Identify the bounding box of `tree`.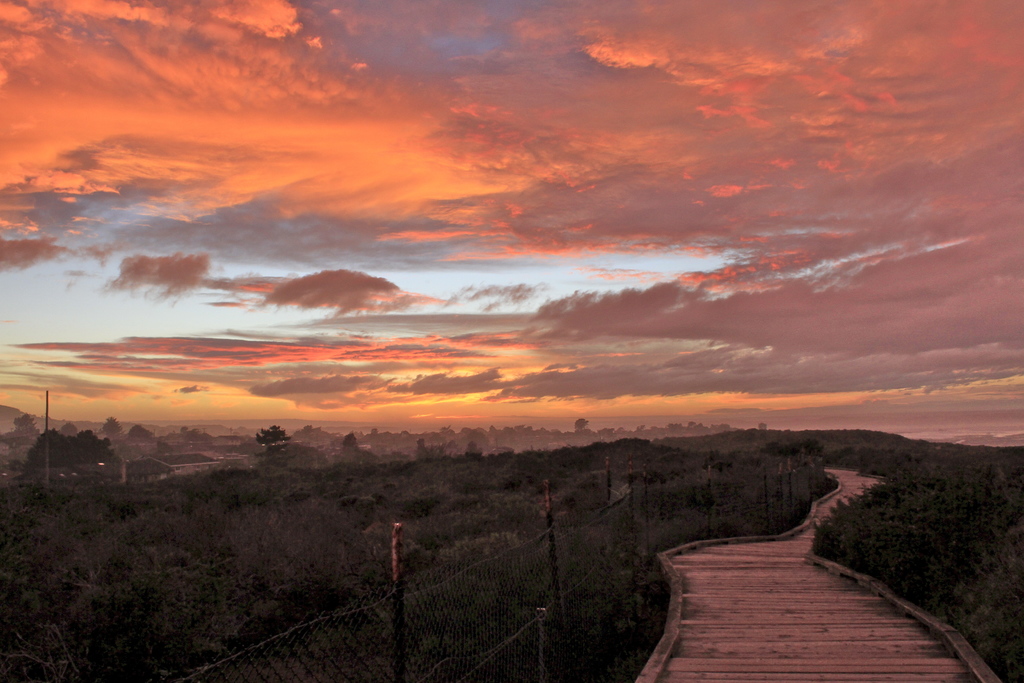
x1=130, y1=424, x2=151, y2=436.
